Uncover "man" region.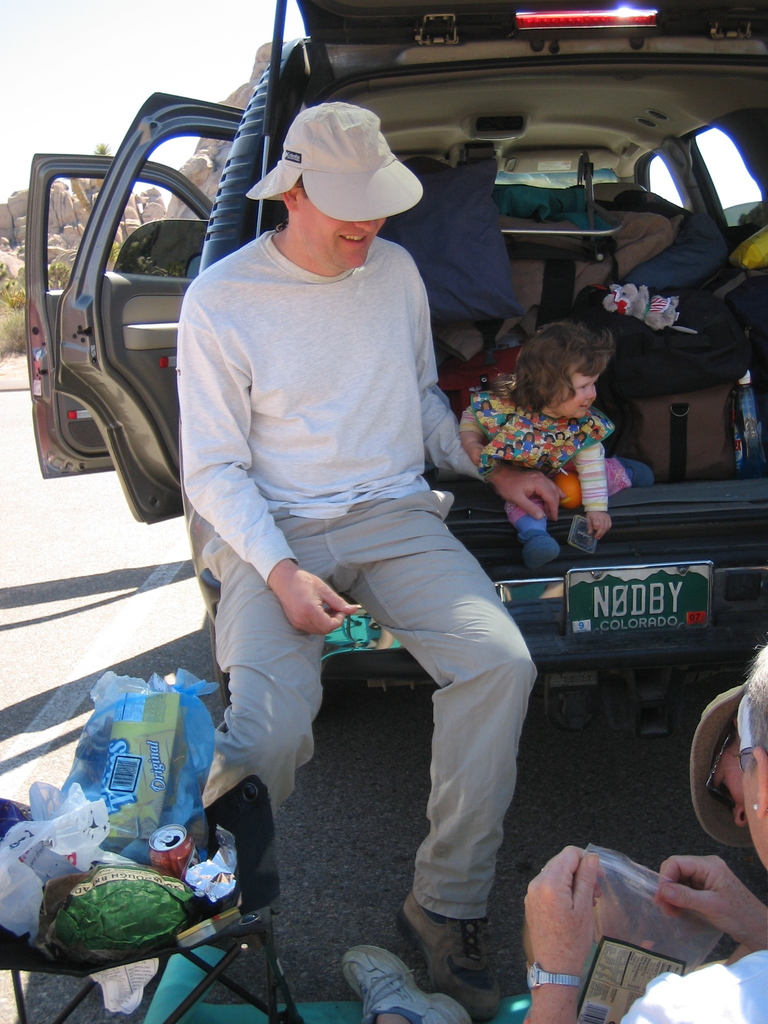
Uncovered: 163 106 586 996.
